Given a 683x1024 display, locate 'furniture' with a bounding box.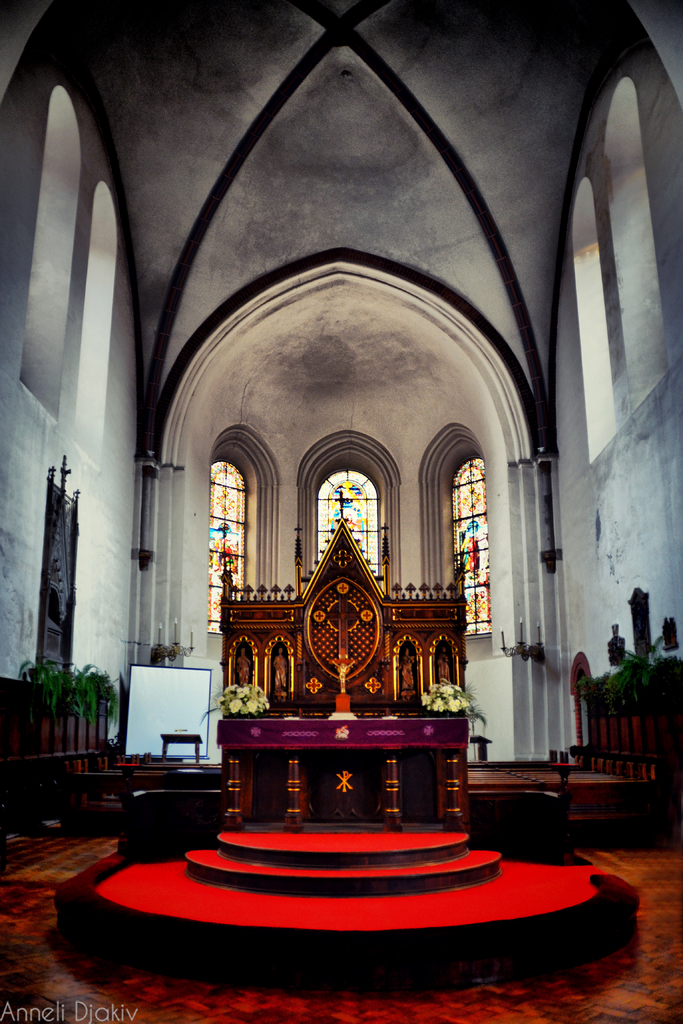
Located: 158 731 204 771.
